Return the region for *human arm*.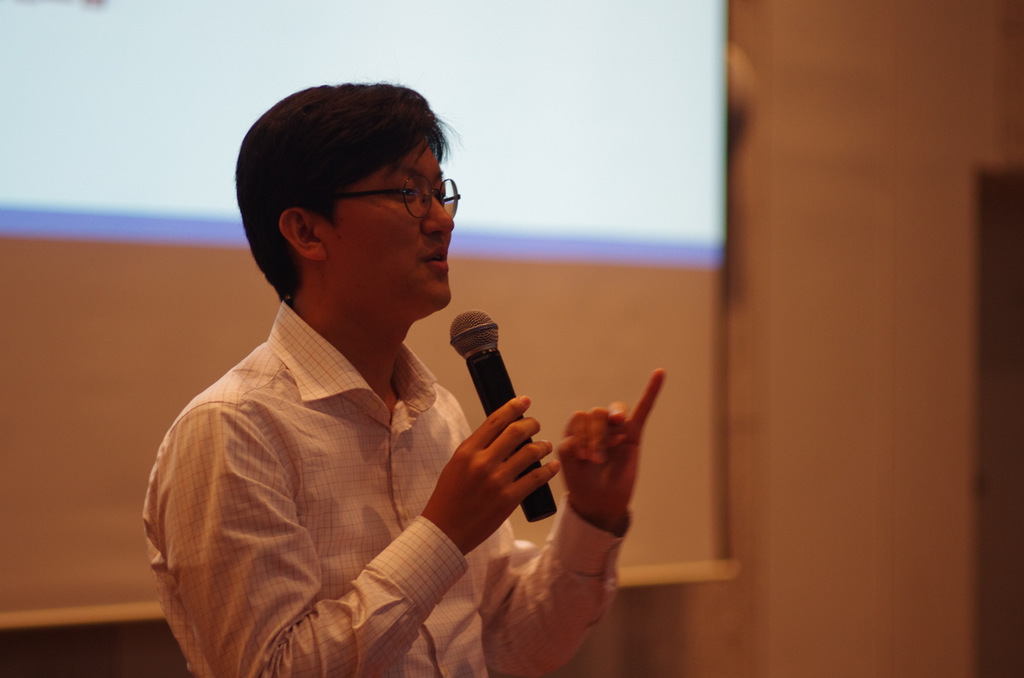
Rect(459, 360, 674, 643).
